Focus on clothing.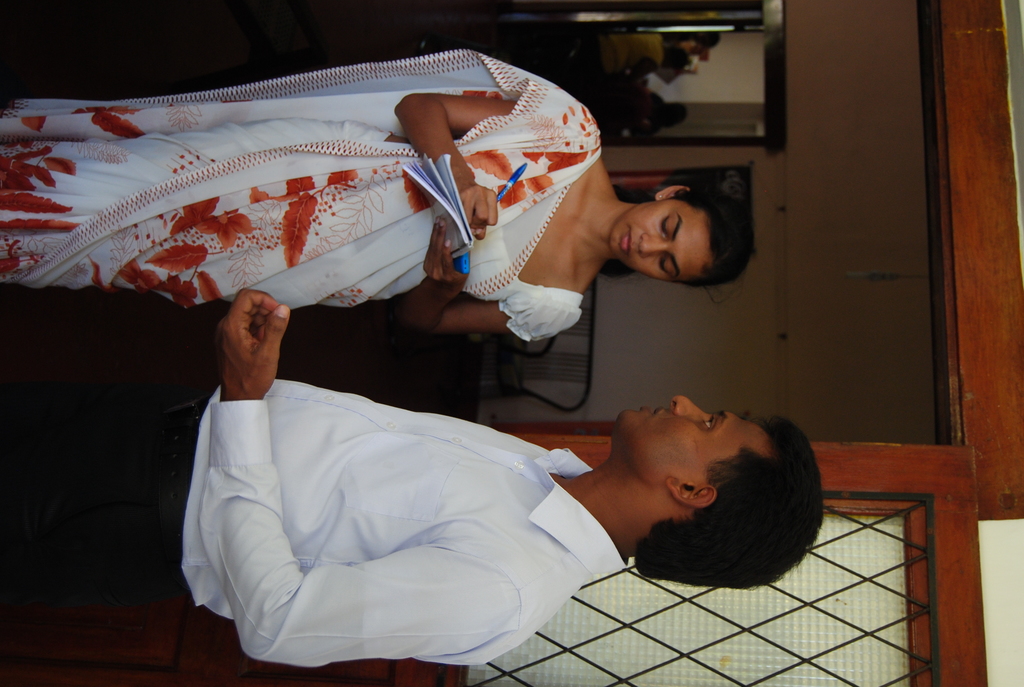
Focused at [145,325,680,669].
